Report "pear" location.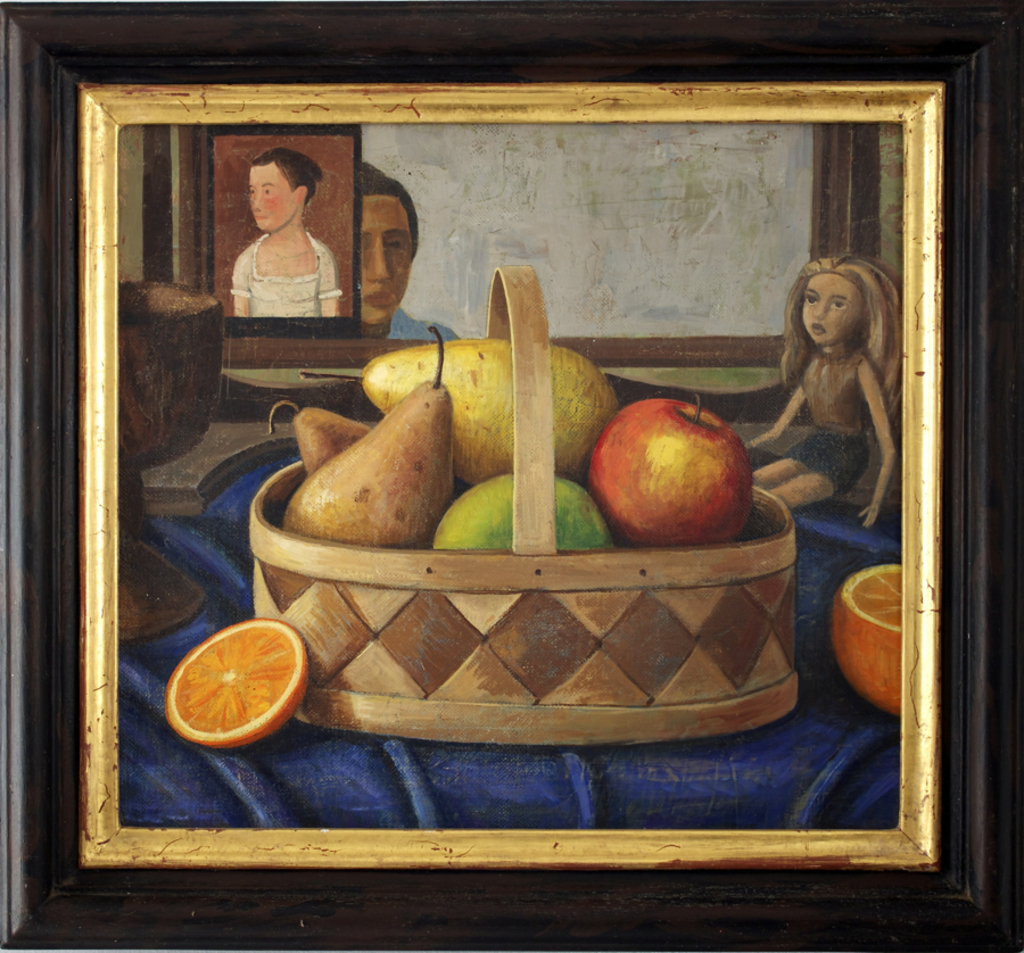
Report: bbox(295, 407, 373, 473).
